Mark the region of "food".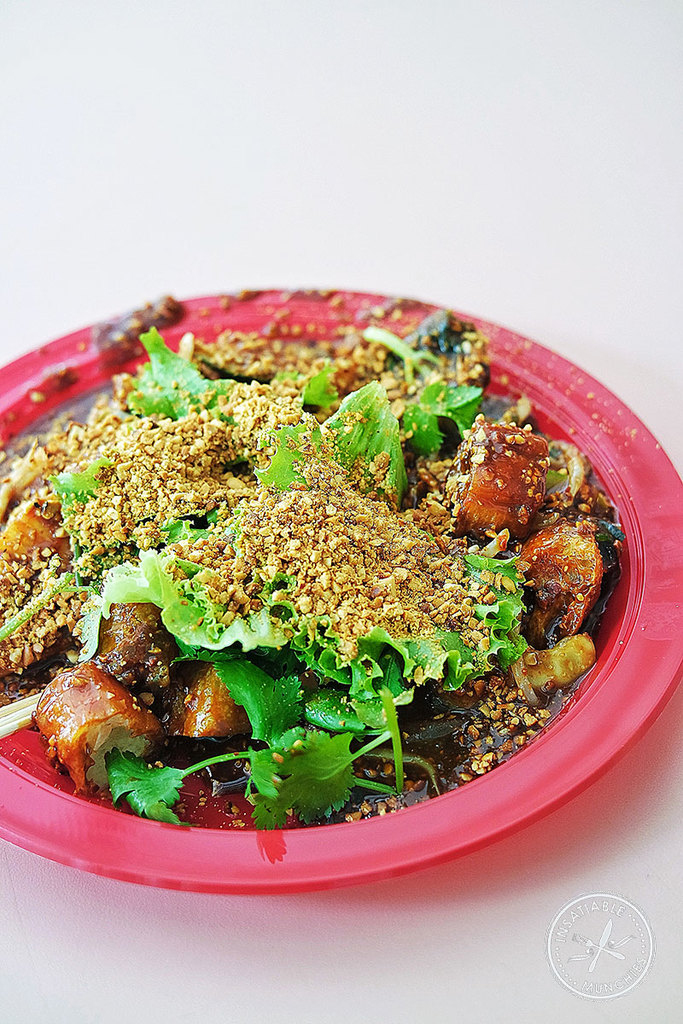
Region: {"left": 0, "top": 287, "right": 632, "bottom": 828}.
